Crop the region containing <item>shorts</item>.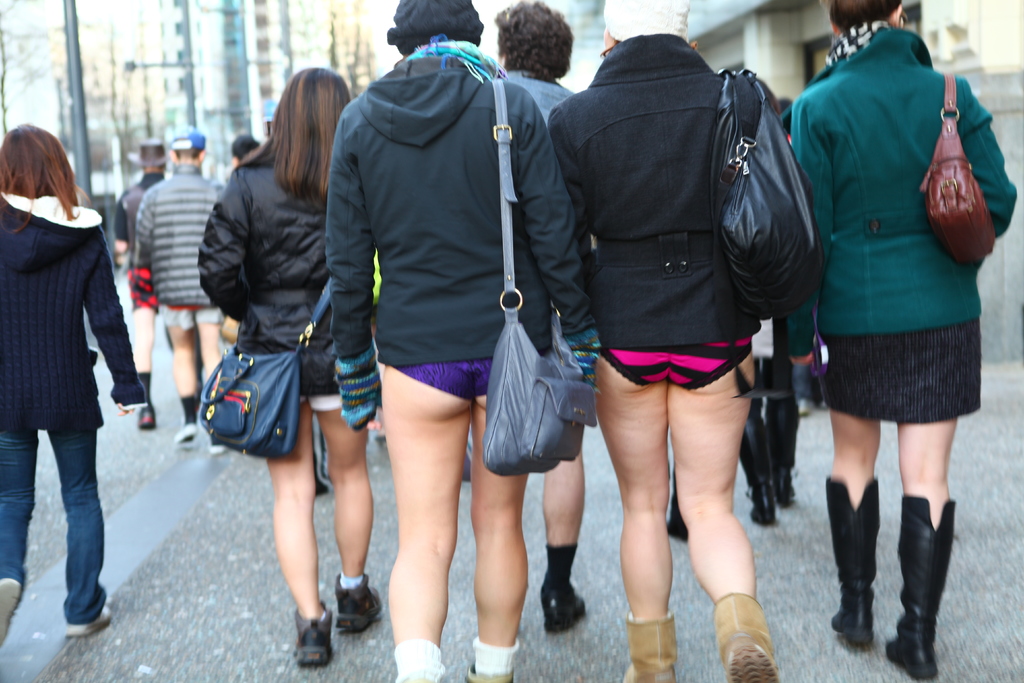
Crop region: 159 309 225 328.
